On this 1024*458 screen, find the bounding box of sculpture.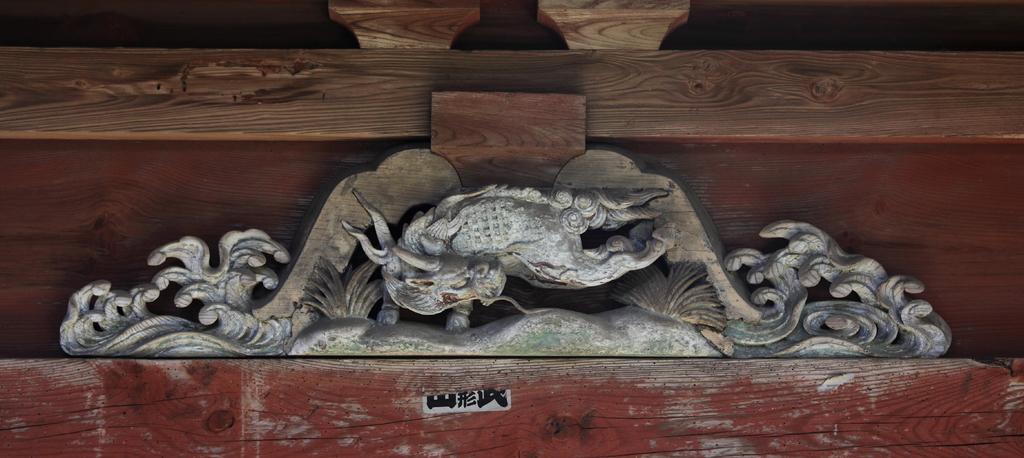
Bounding box: select_region(69, 181, 955, 359).
